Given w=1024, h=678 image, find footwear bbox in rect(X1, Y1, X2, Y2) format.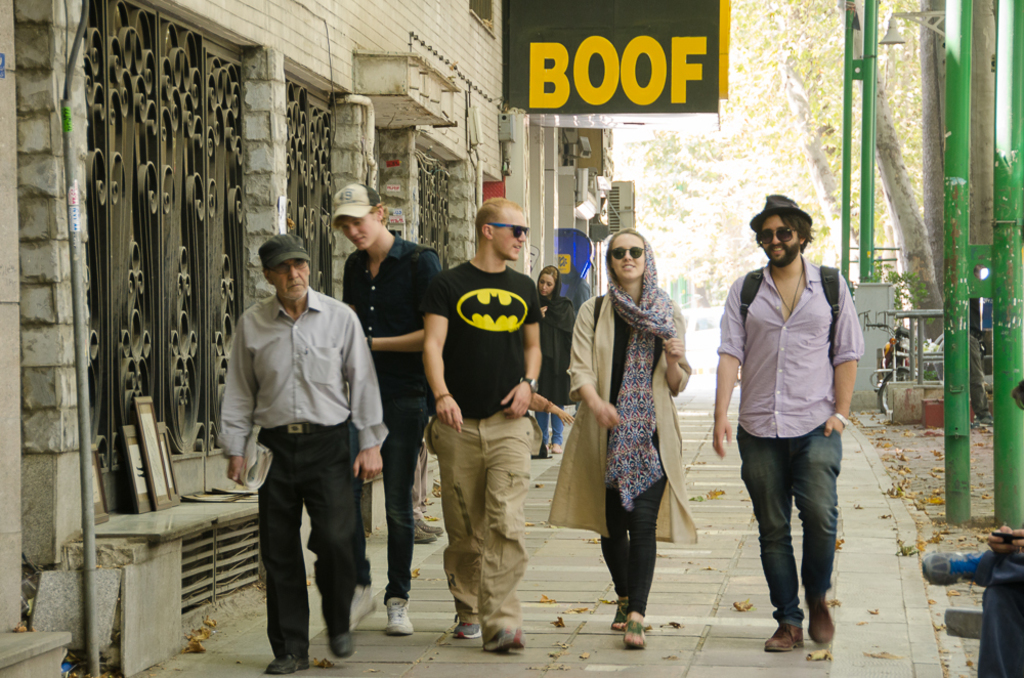
rect(343, 582, 376, 622).
